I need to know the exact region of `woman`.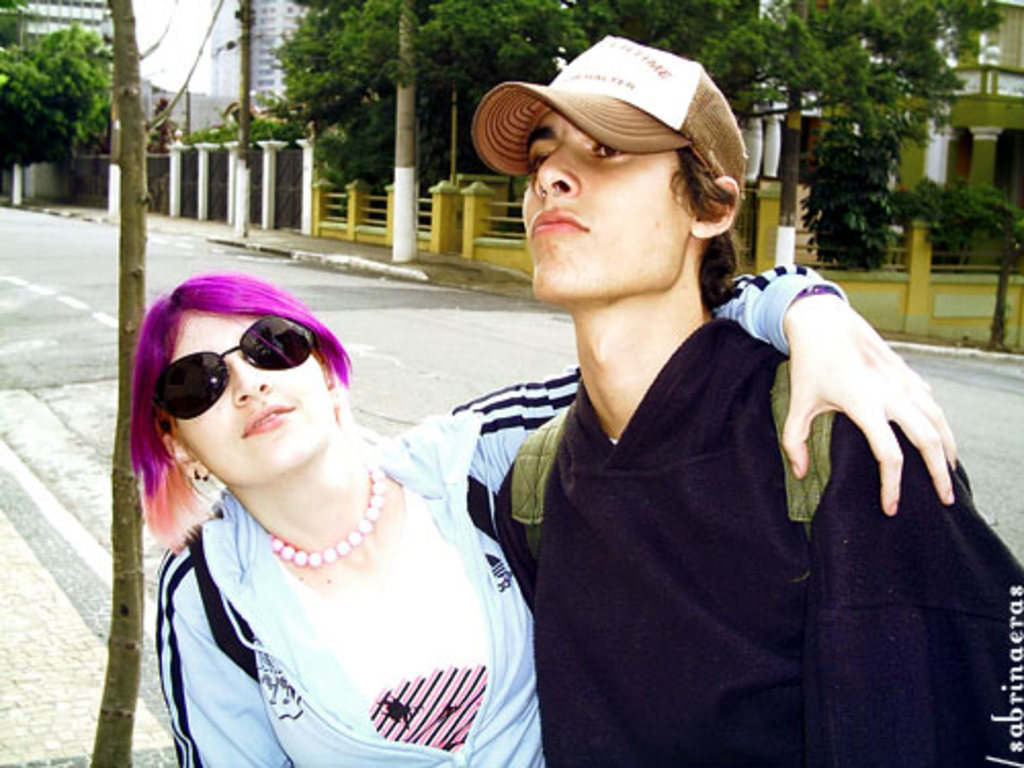
Region: [119,258,965,766].
